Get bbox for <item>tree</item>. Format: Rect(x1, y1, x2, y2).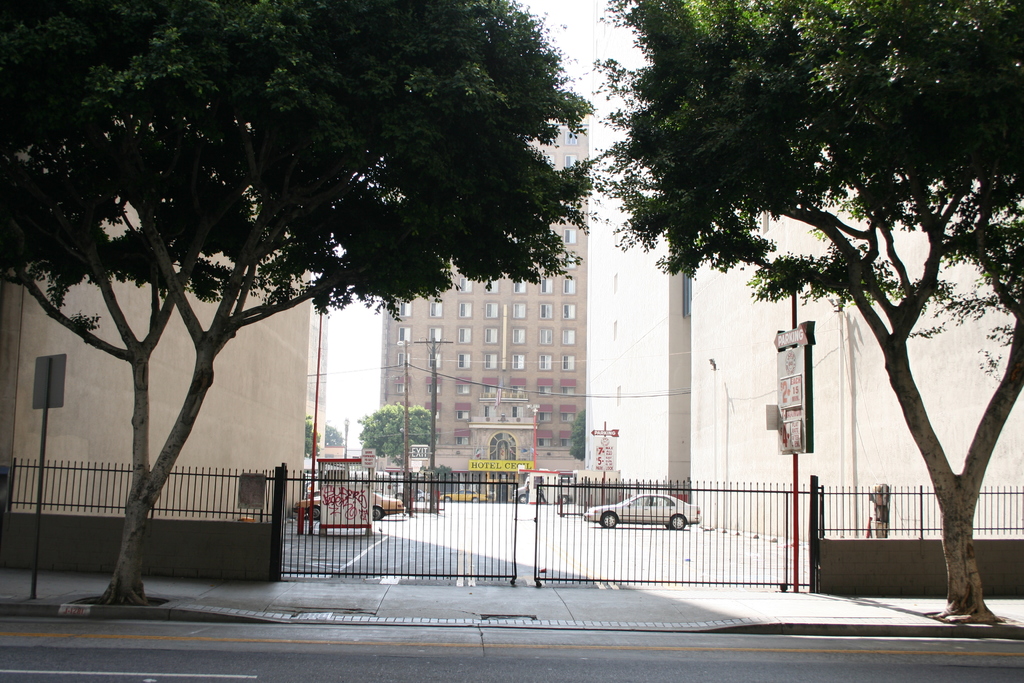
Rect(323, 423, 349, 452).
